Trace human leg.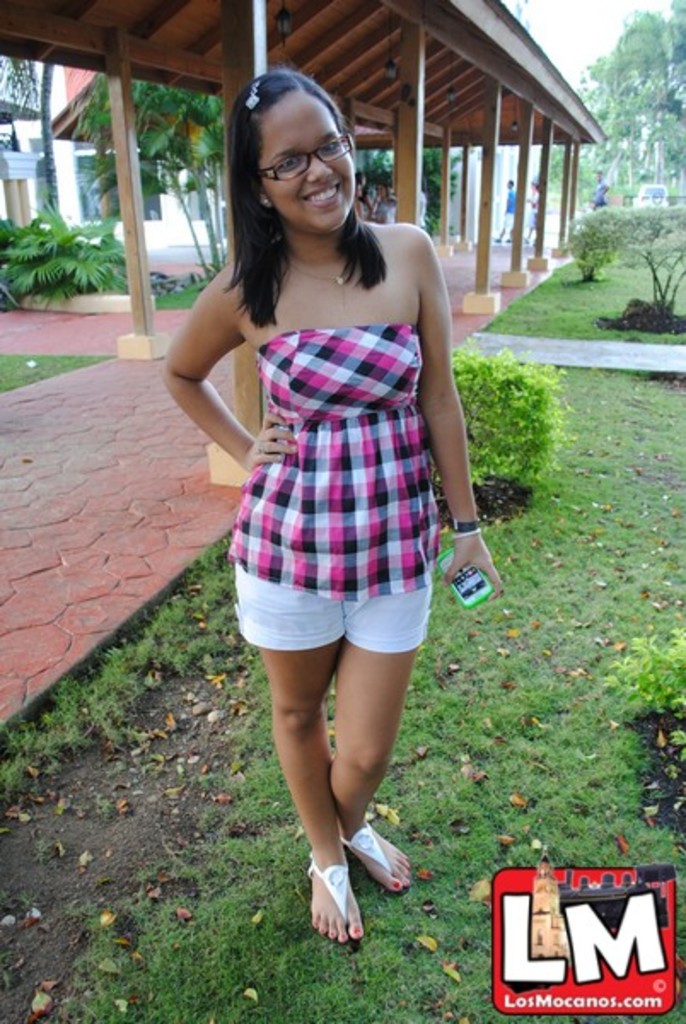
Traced to 234/555/346/944.
